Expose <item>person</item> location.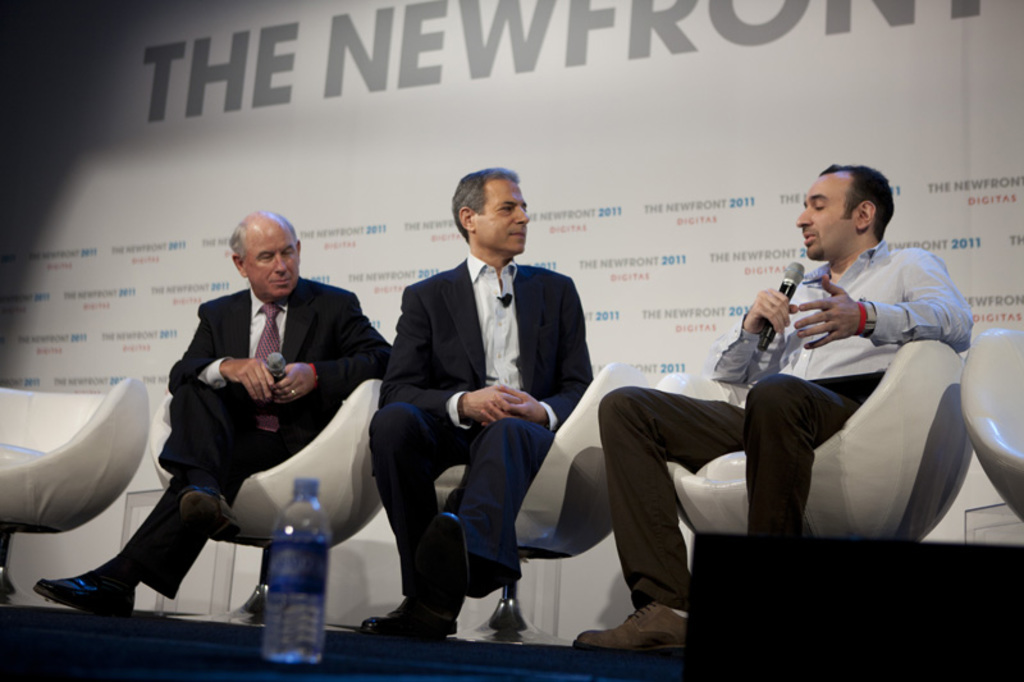
Exposed at region(23, 214, 415, 631).
